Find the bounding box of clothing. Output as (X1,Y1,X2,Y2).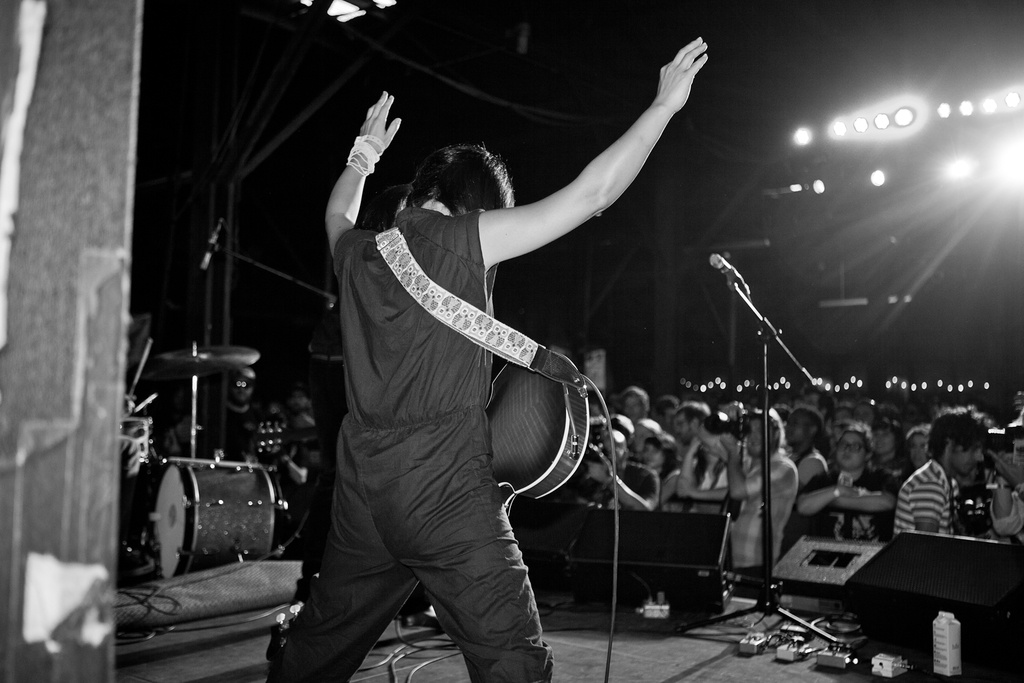
(260,165,577,675).
